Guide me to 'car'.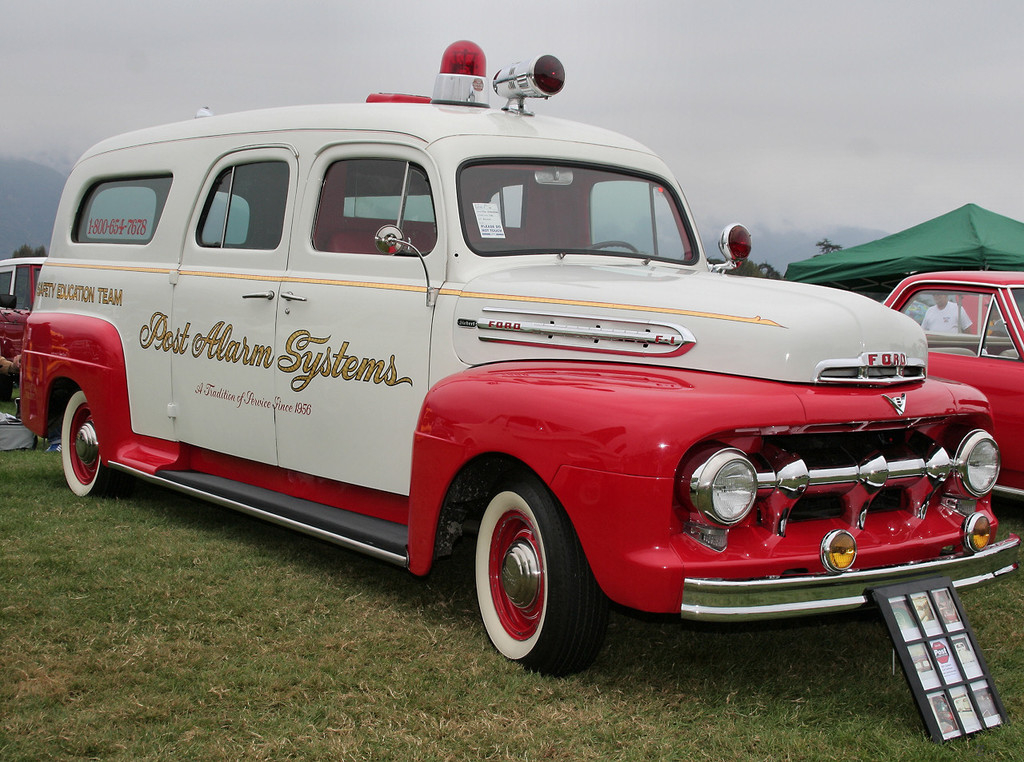
Guidance: 0/253/50/388.
